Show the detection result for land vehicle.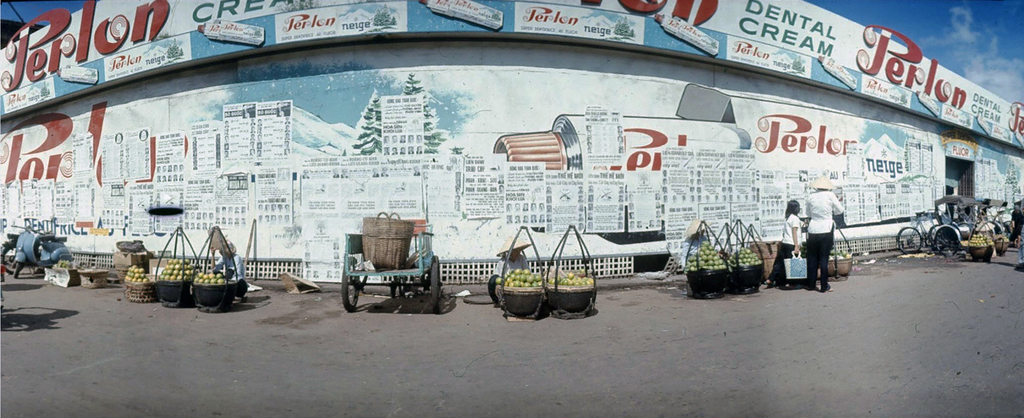
box=[929, 193, 996, 251].
